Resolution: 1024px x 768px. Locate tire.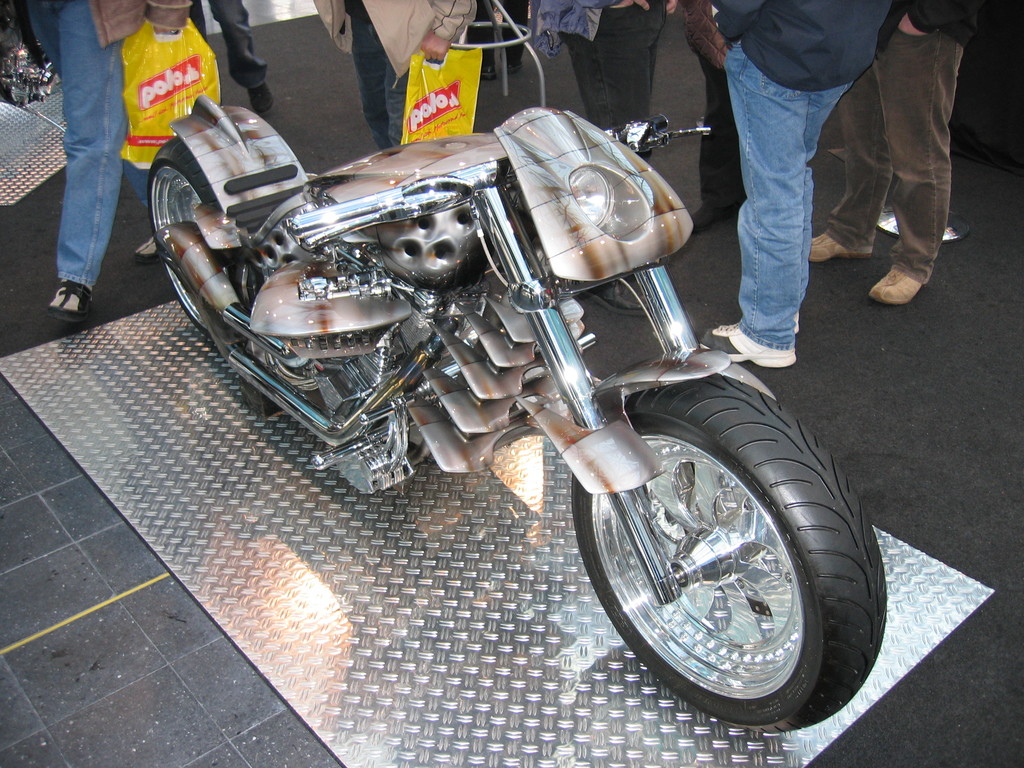
Rect(147, 136, 266, 339).
